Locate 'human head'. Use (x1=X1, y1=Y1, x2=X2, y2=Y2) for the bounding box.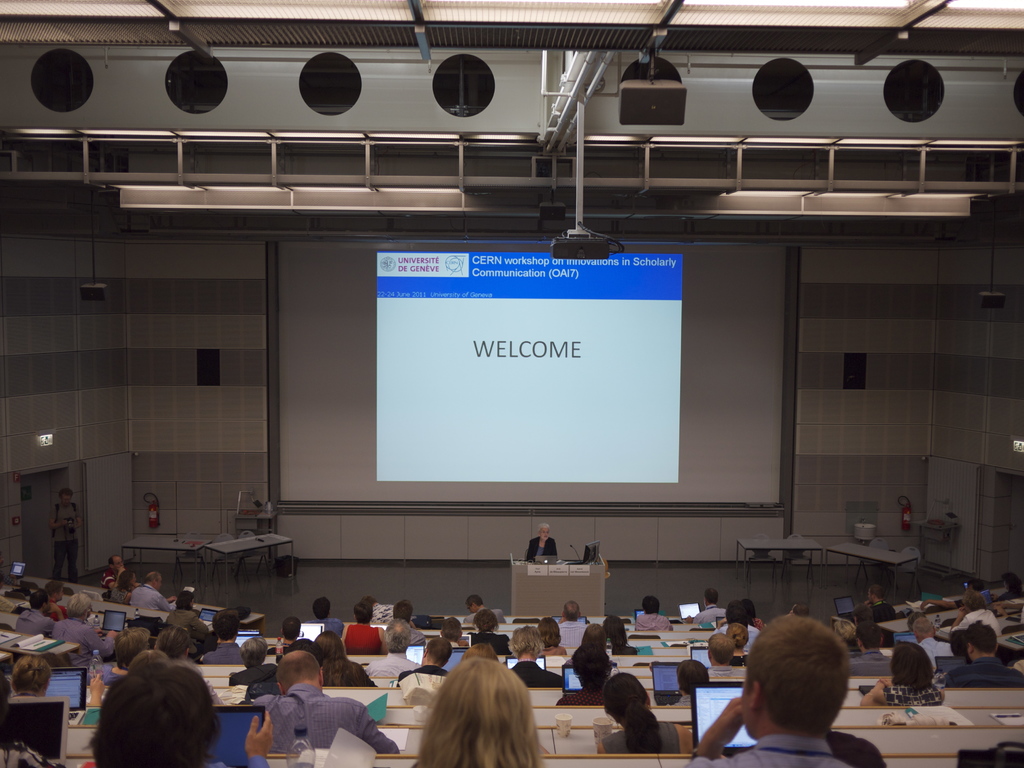
(x1=312, y1=633, x2=346, y2=663).
